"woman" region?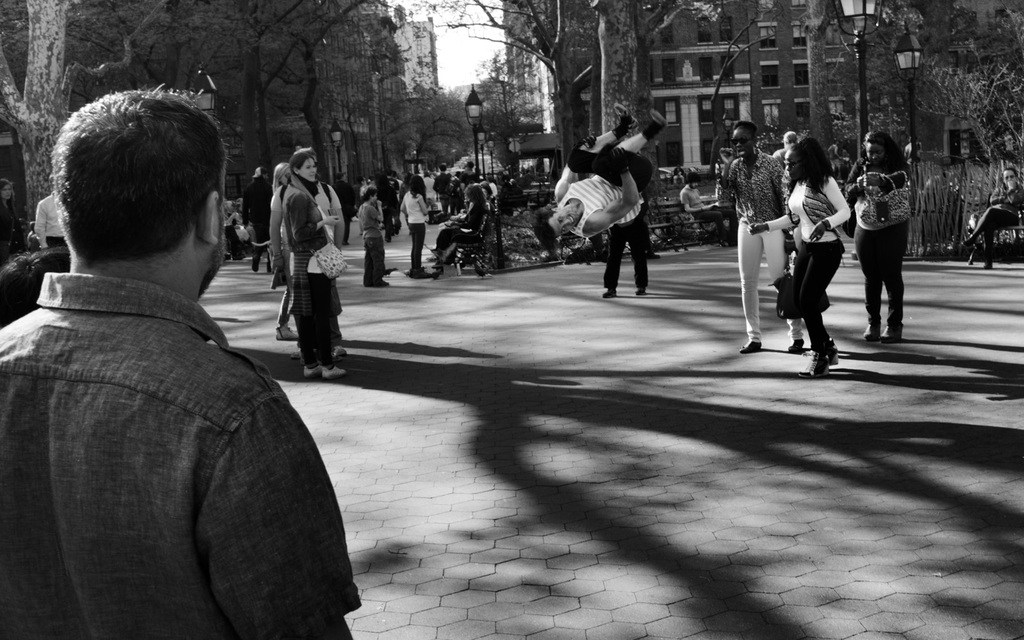
(left=961, top=166, right=1023, bottom=270)
